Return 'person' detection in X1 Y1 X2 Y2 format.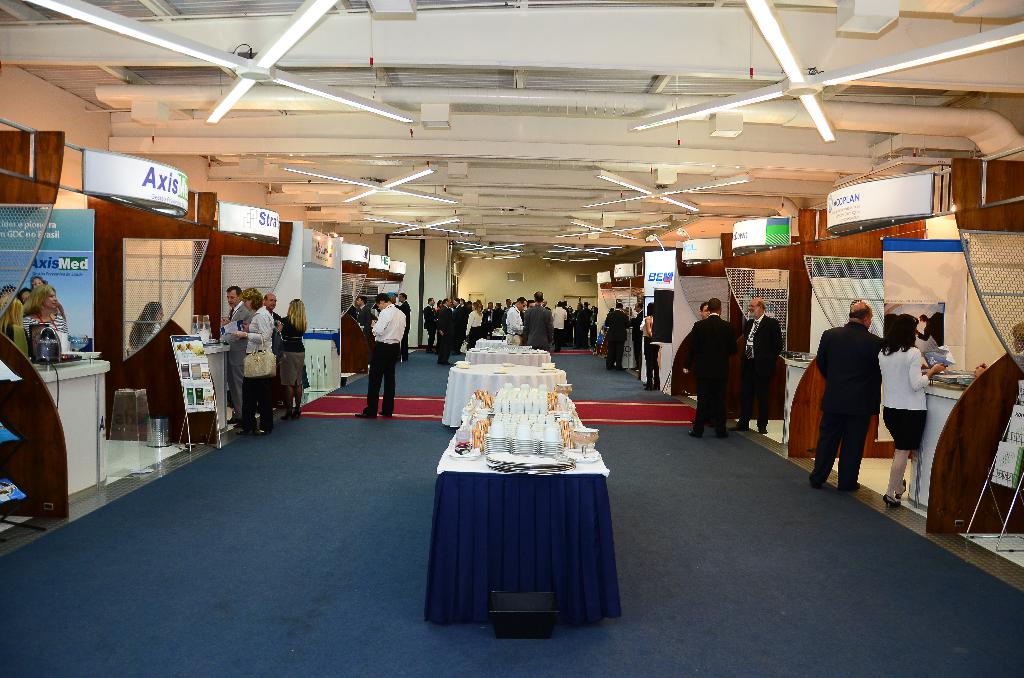
129 300 164 351.
